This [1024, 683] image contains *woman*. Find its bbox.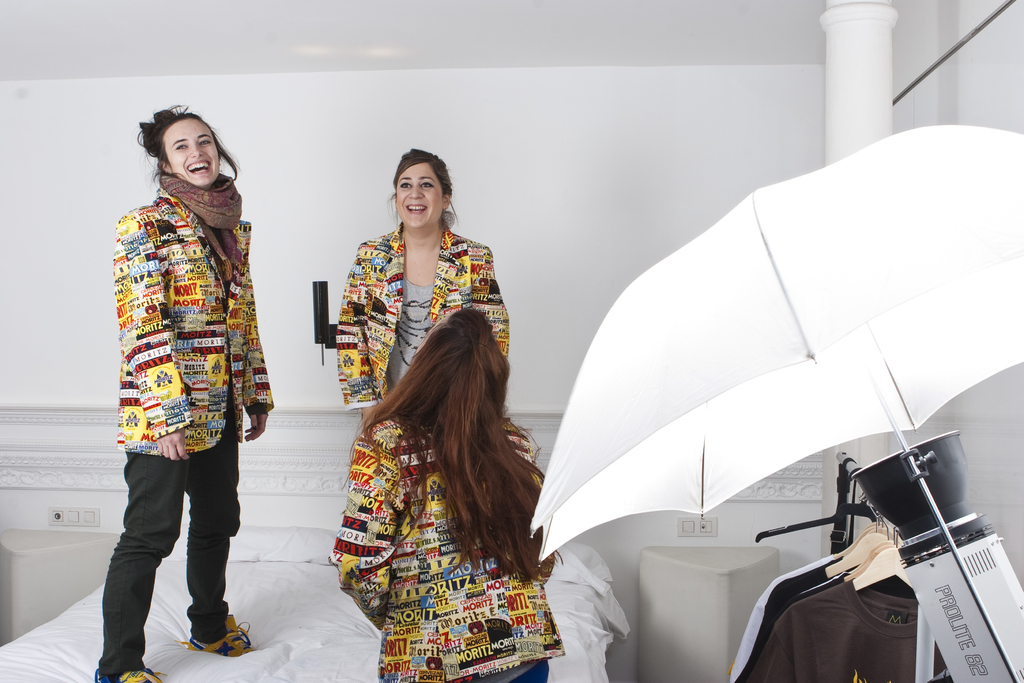
[316,242,577,664].
